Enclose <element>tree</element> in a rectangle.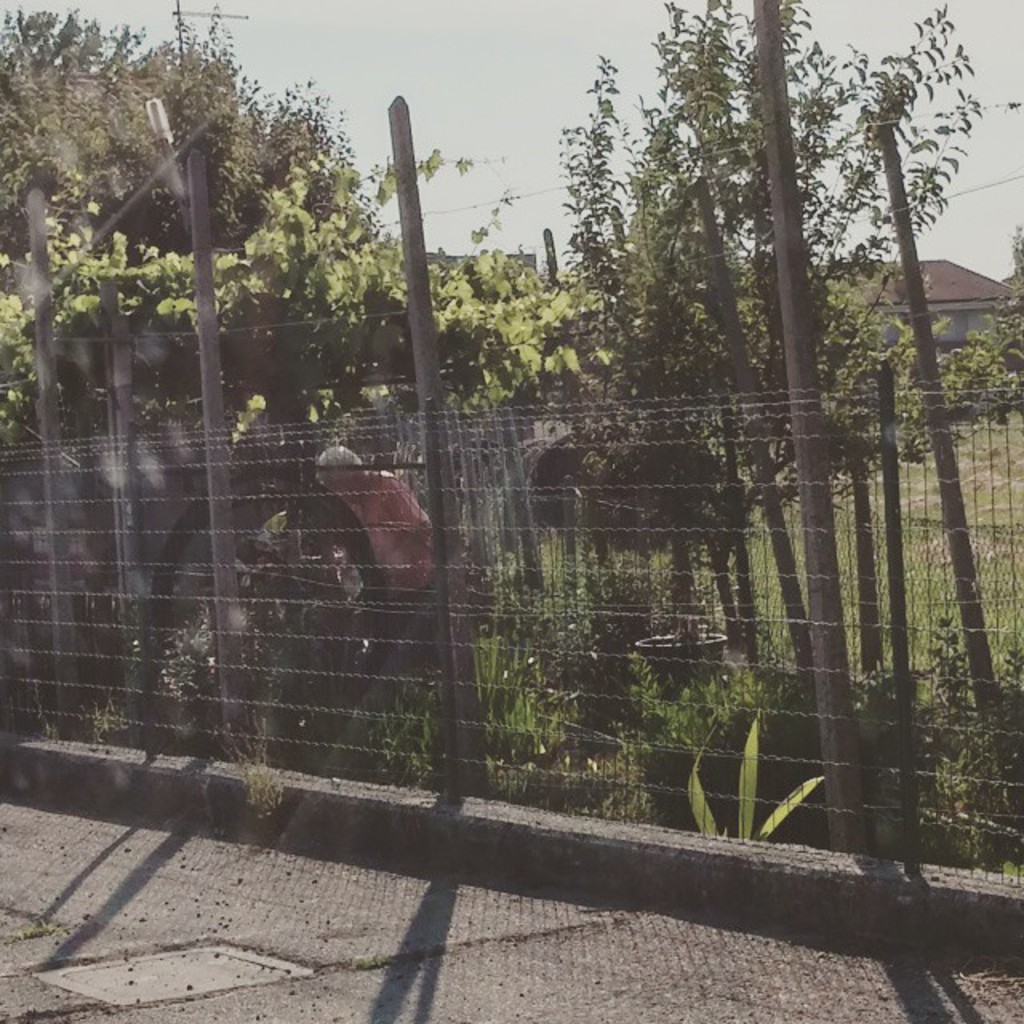
<bbox>600, 0, 984, 678</bbox>.
